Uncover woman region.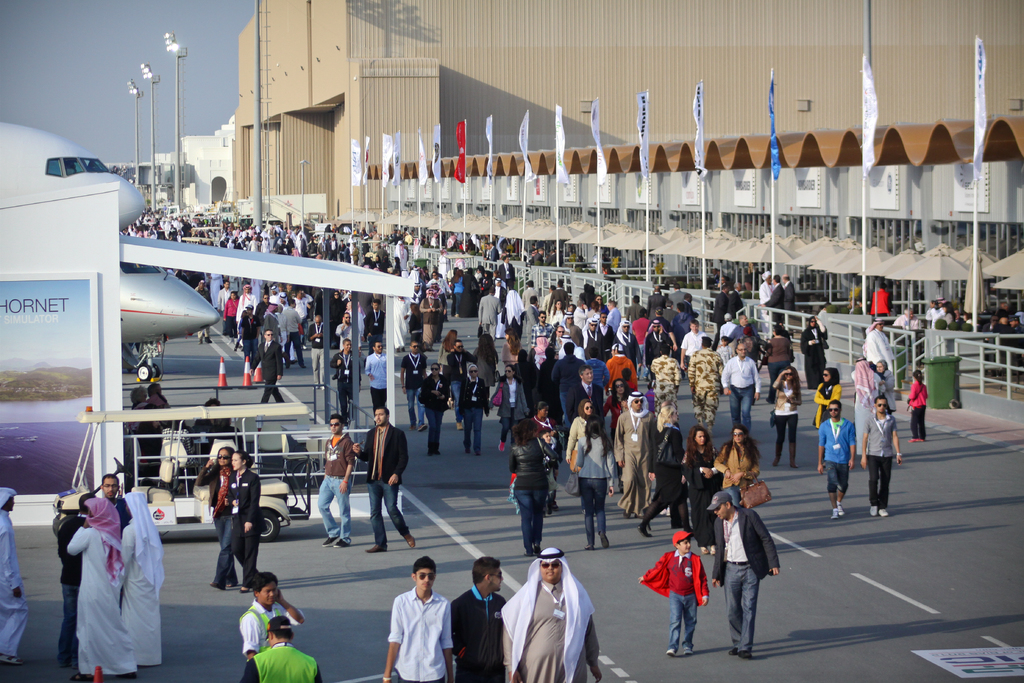
Uncovered: select_region(563, 398, 605, 507).
